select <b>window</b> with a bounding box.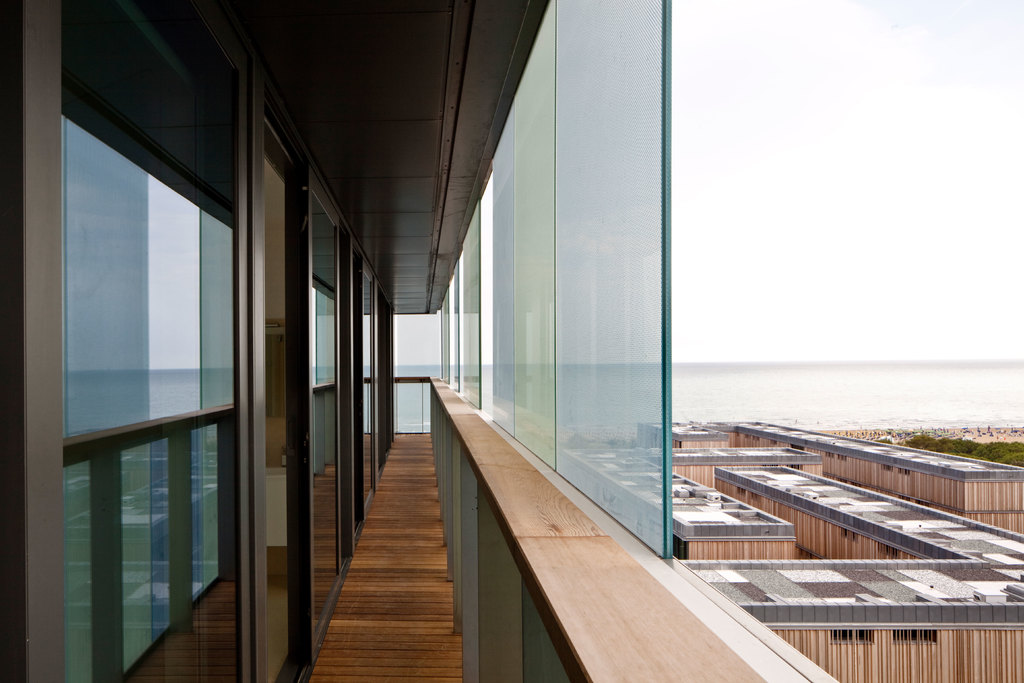
837,453,849,461.
